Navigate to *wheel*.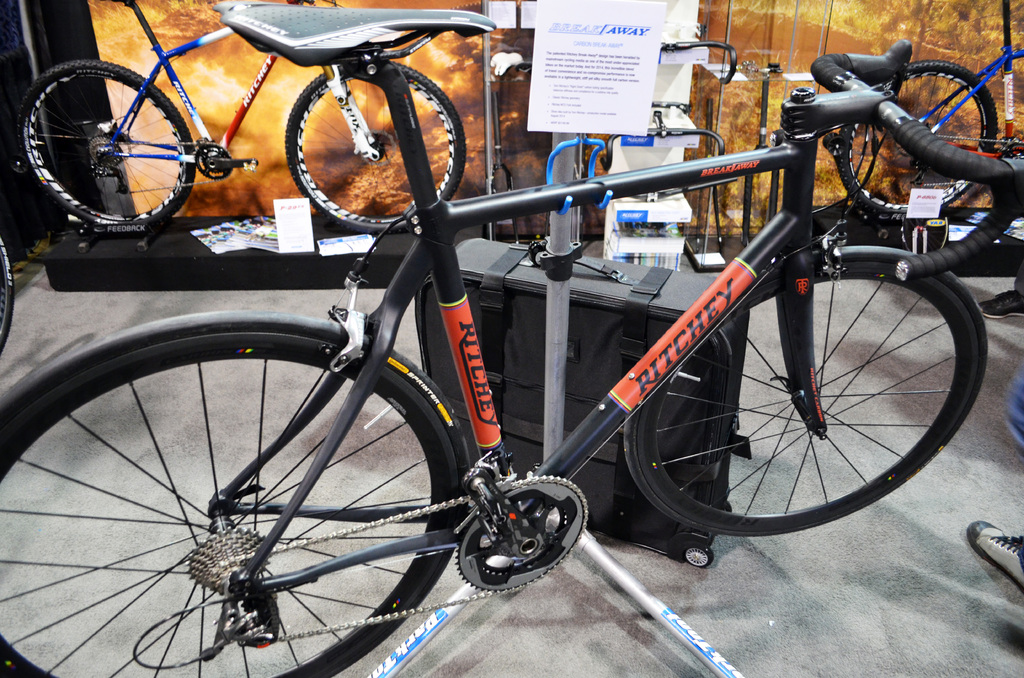
Navigation target: <box>0,231,13,359</box>.
